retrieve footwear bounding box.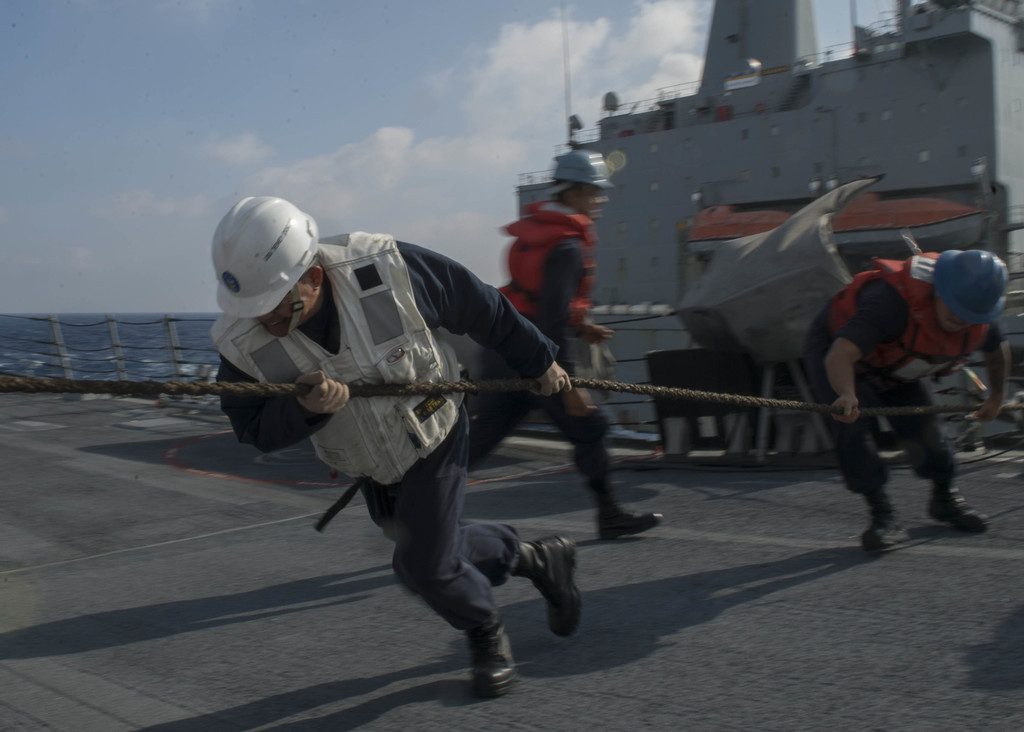
Bounding box: (436, 628, 526, 704).
